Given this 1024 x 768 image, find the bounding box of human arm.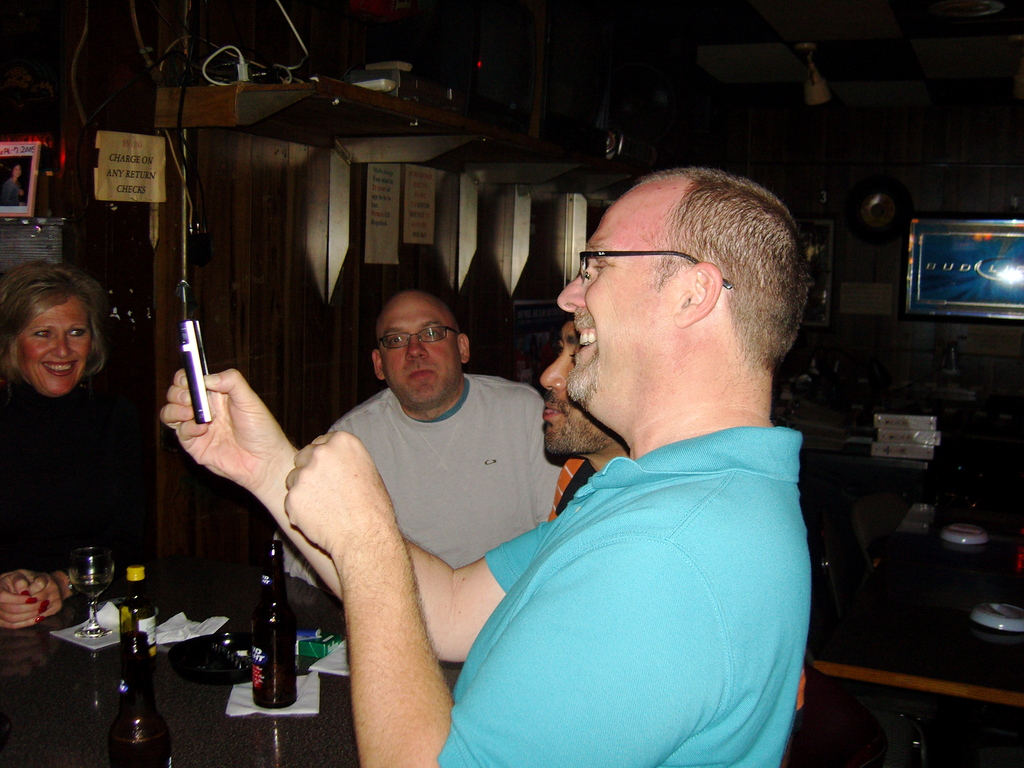
Rect(19, 567, 74, 620).
